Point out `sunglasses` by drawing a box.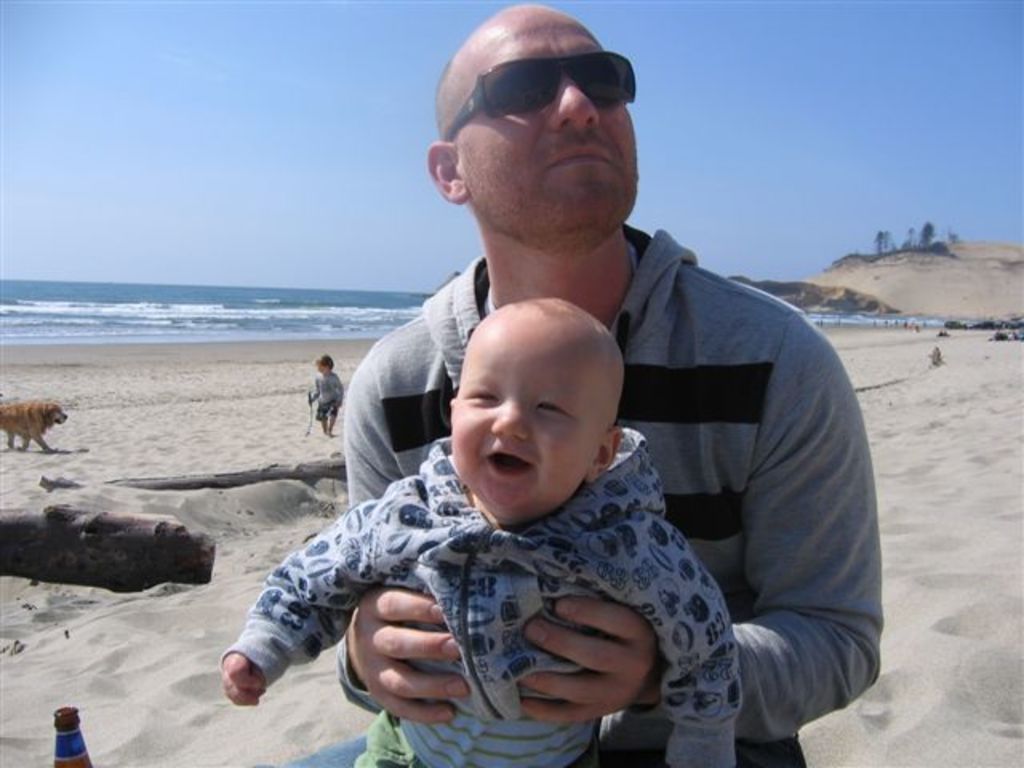
442/53/635/136.
